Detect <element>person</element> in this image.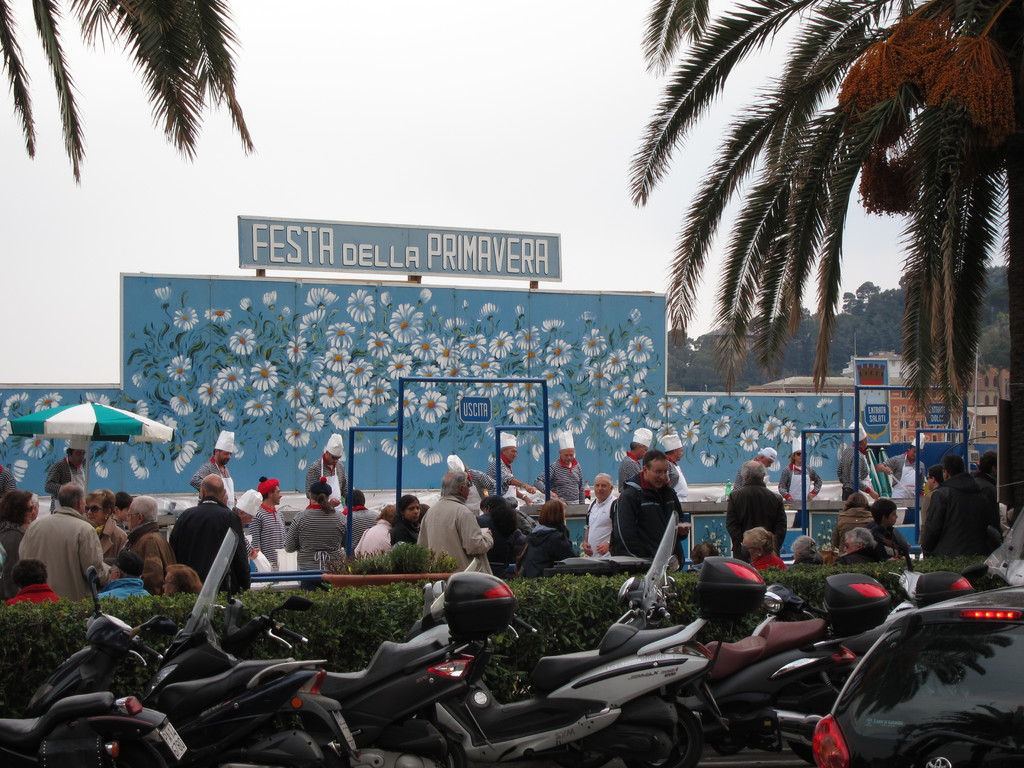
Detection: box(164, 472, 252, 600).
